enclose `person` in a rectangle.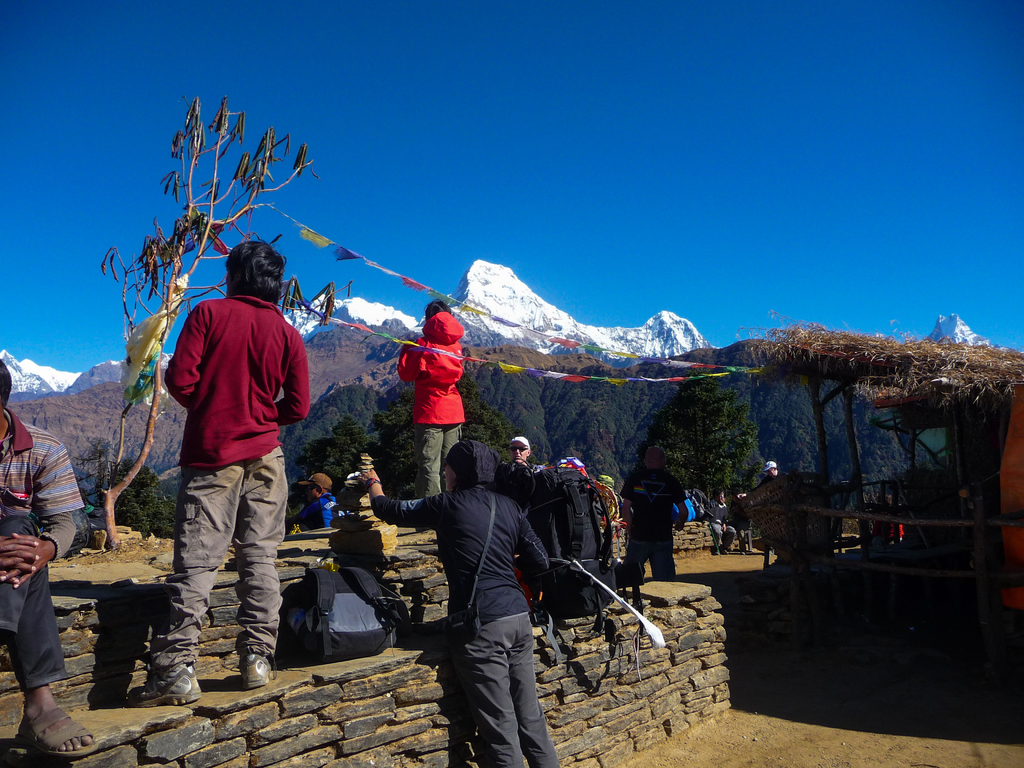
[738,459,789,557].
